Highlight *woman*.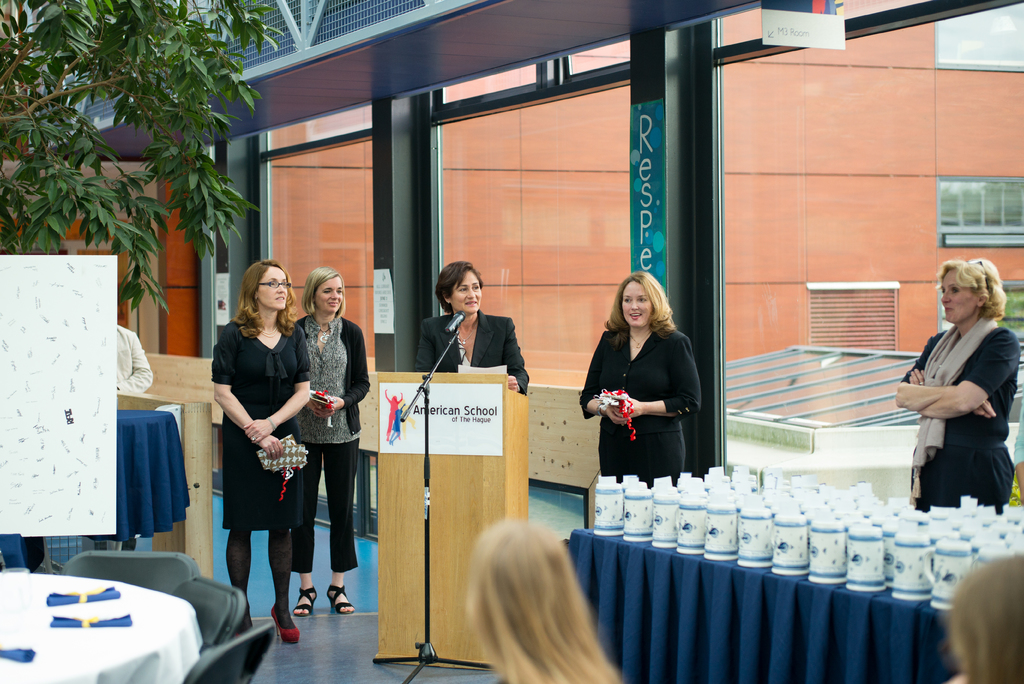
Highlighted region: bbox=[408, 260, 534, 403].
